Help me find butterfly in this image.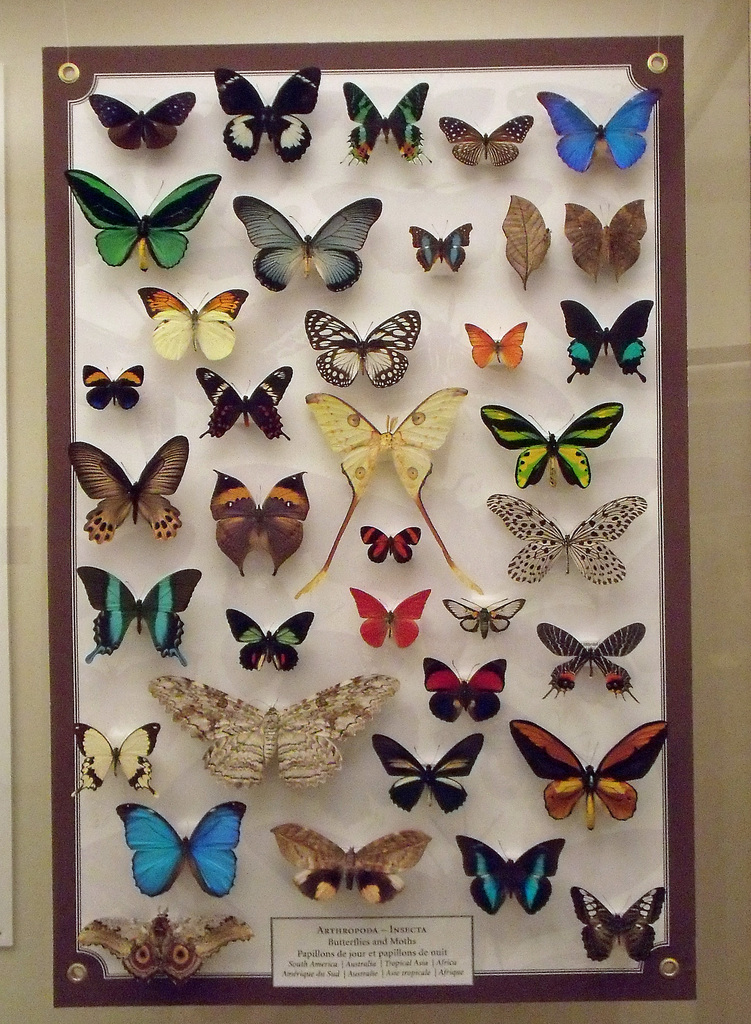
Found it: bbox=(149, 668, 400, 794).
